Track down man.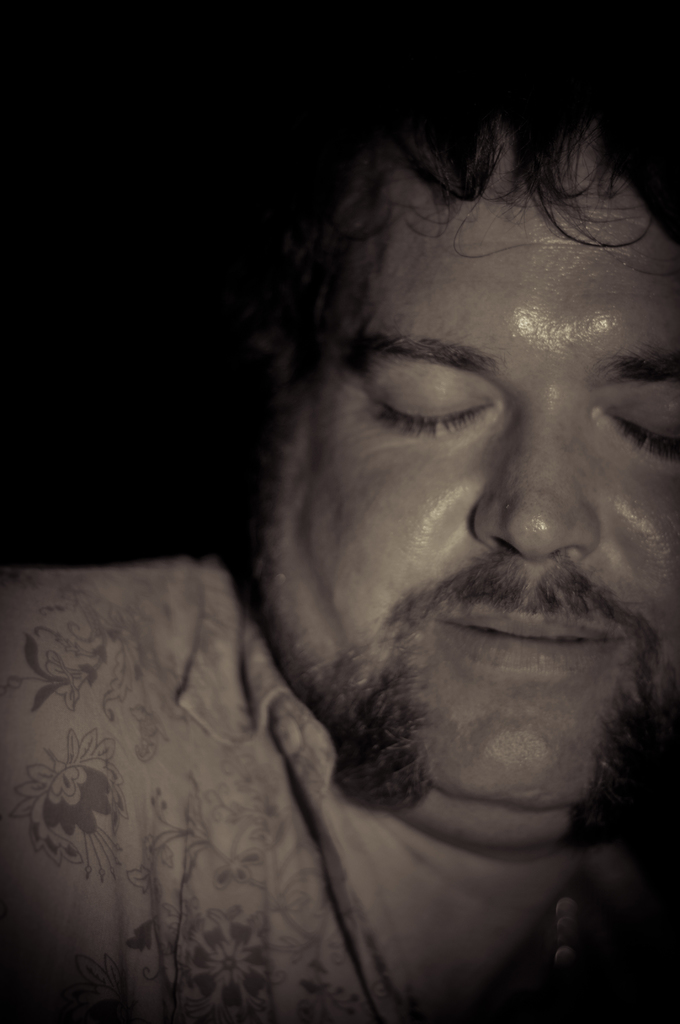
Tracked to [117, 116, 679, 1023].
